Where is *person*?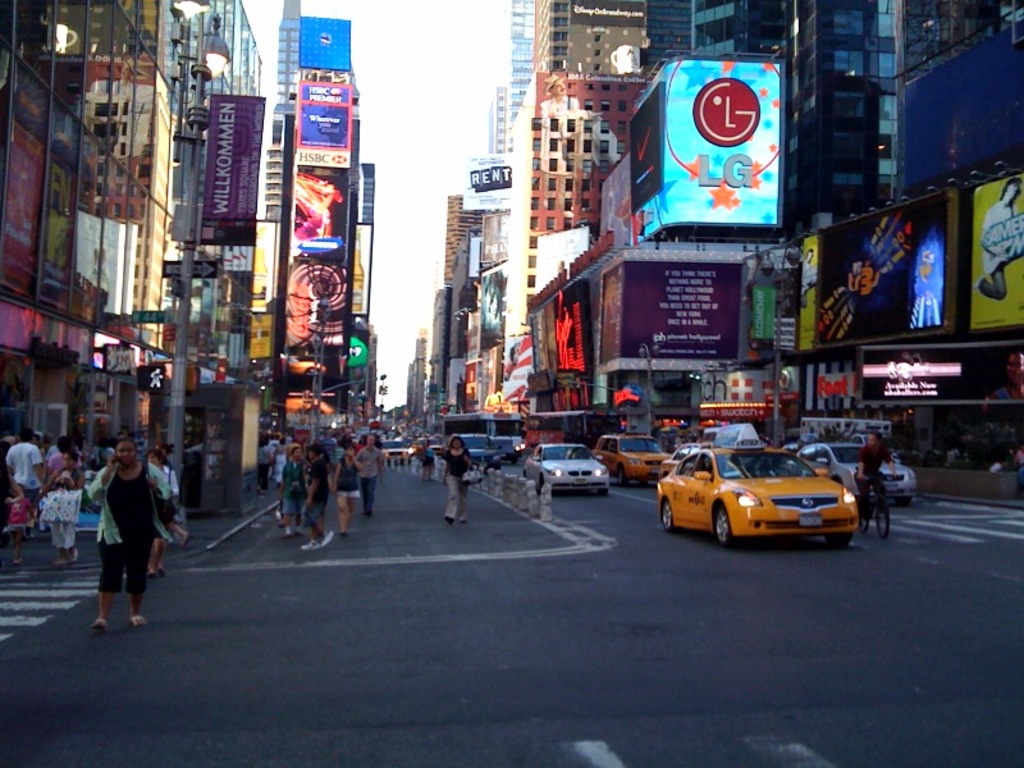
{"x1": 45, "y1": 472, "x2": 73, "y2": 550}.
